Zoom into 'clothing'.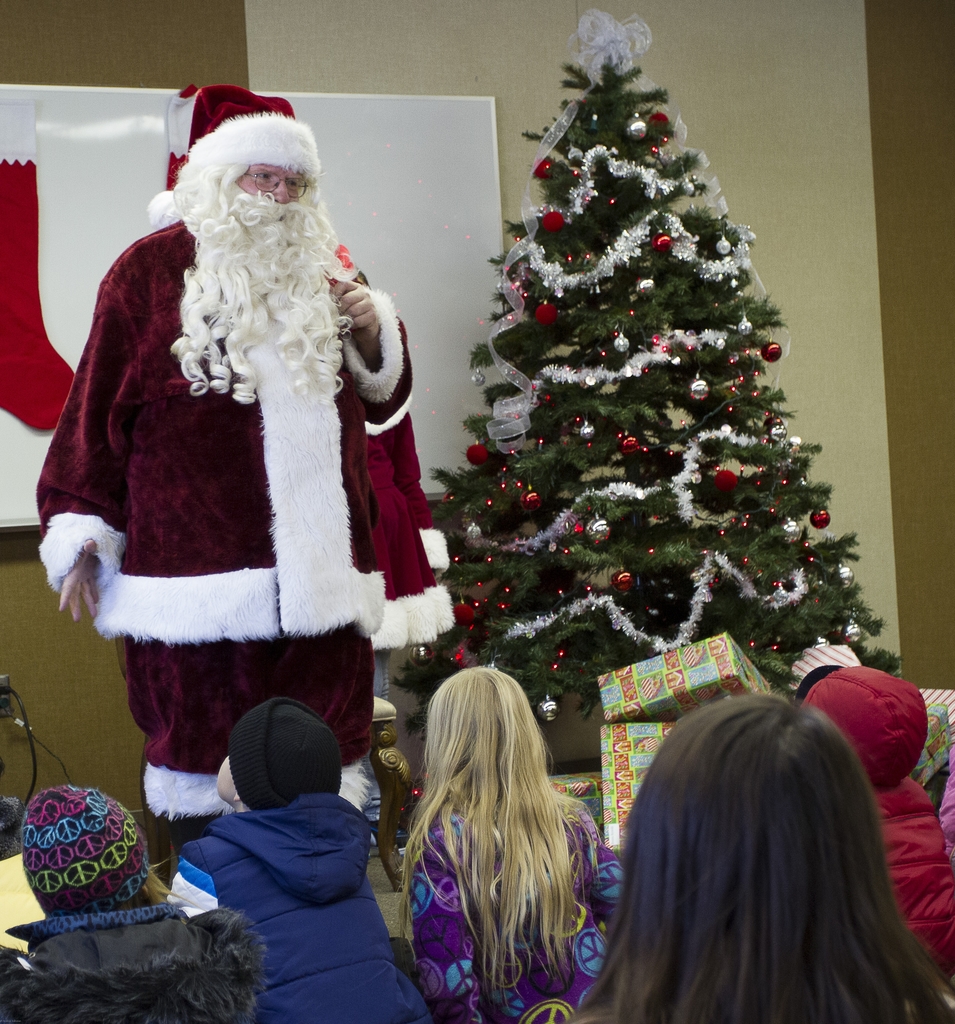
Zoom target: <box>162,701,433,1023</box>.
